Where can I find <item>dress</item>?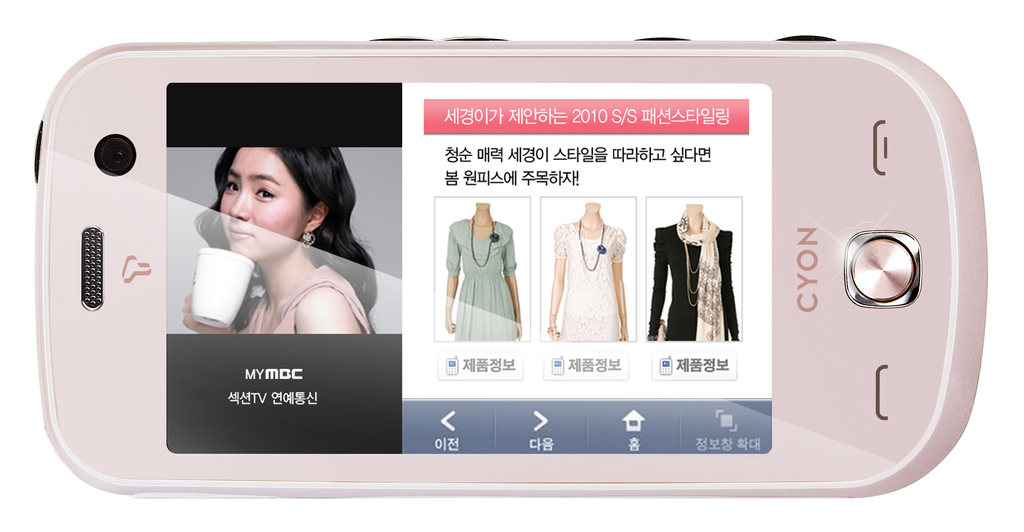
You can find it at 446 217 518 344.
